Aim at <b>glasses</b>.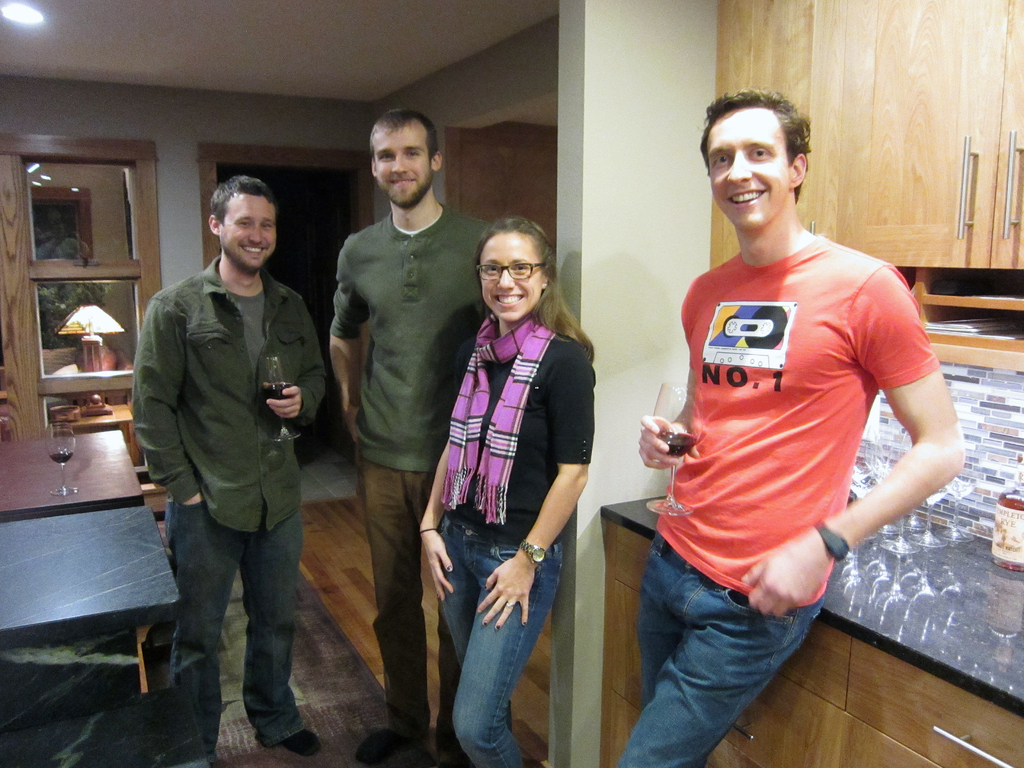
Aimed at box(474, 264, 544, 278).
